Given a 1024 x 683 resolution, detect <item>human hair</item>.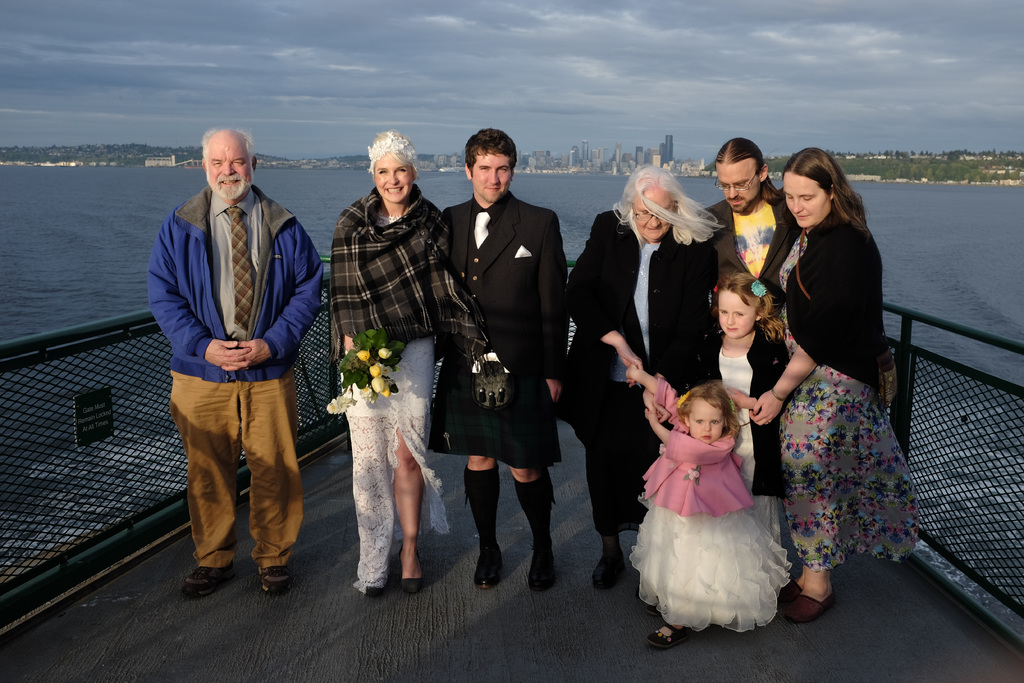
locate(614, 161, 724, 247).
